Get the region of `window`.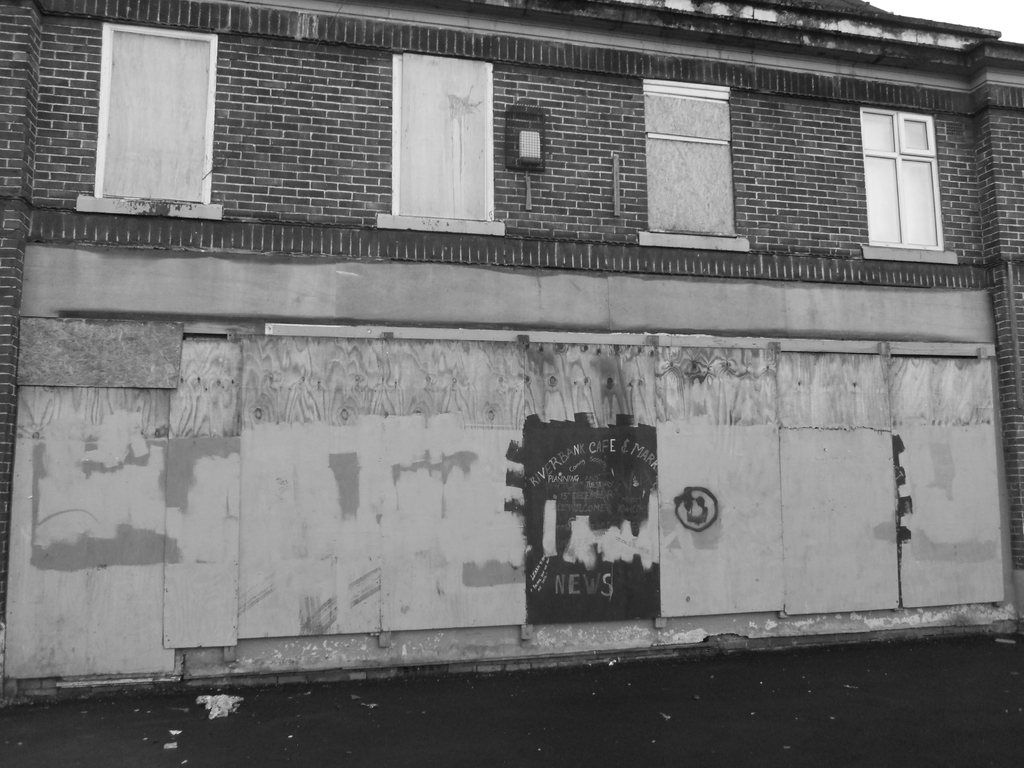
bbox=[860, 105, 963, 264].
